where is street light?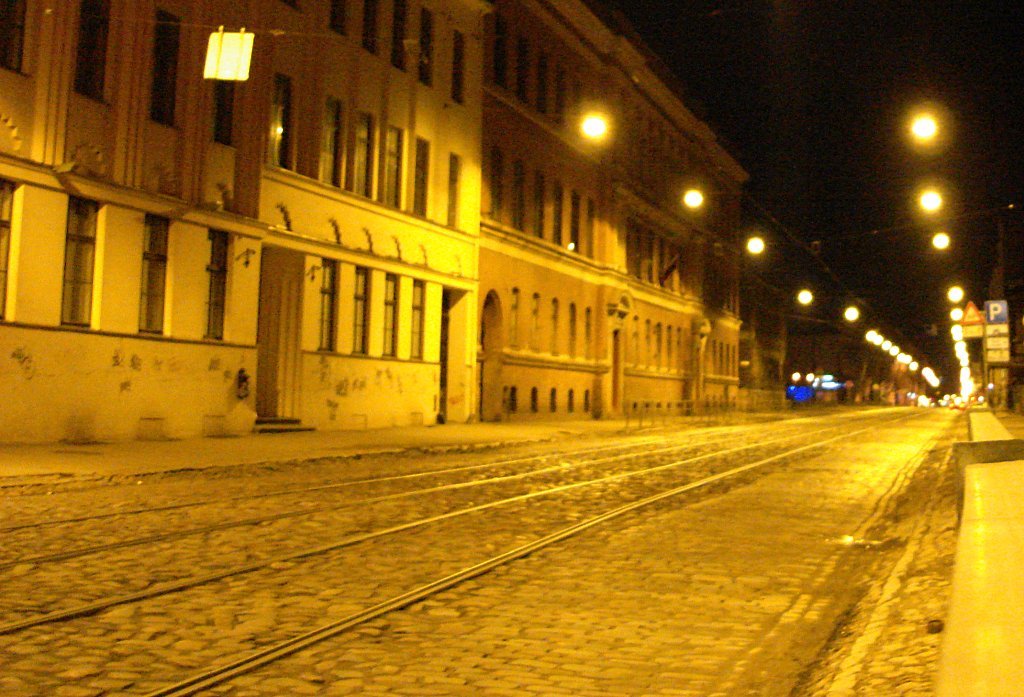
{"left": 739, "top": 226, "right": 768, "bottom": 265}.
